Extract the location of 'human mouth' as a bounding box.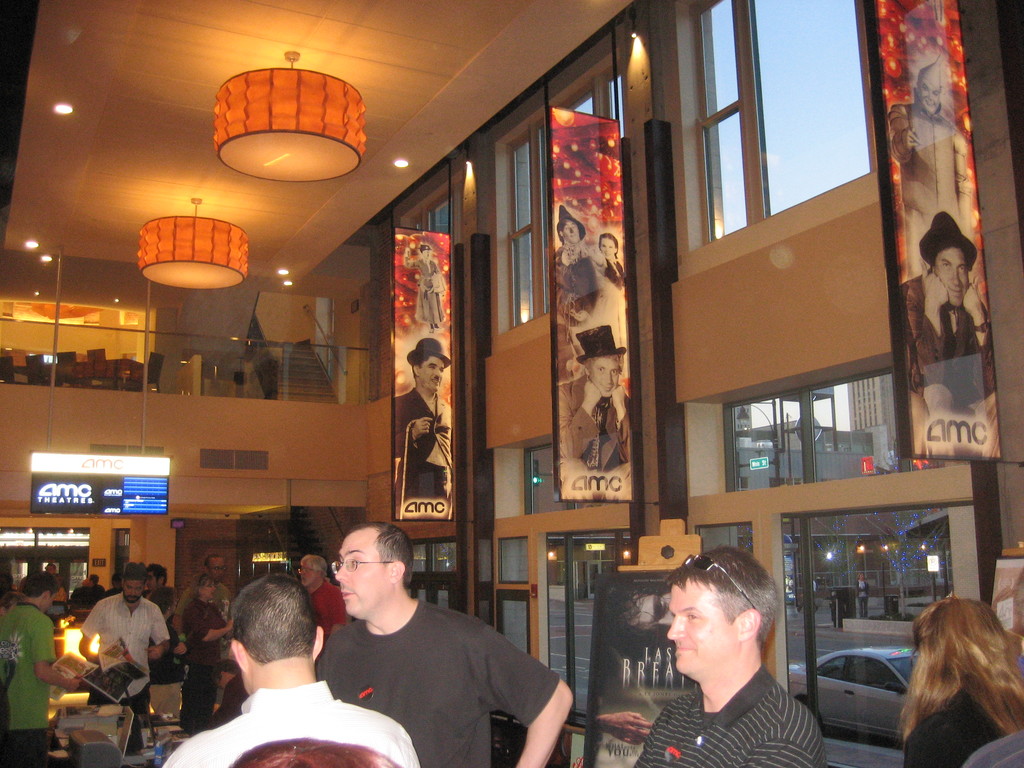
box=[342, 588, 355, 597].
